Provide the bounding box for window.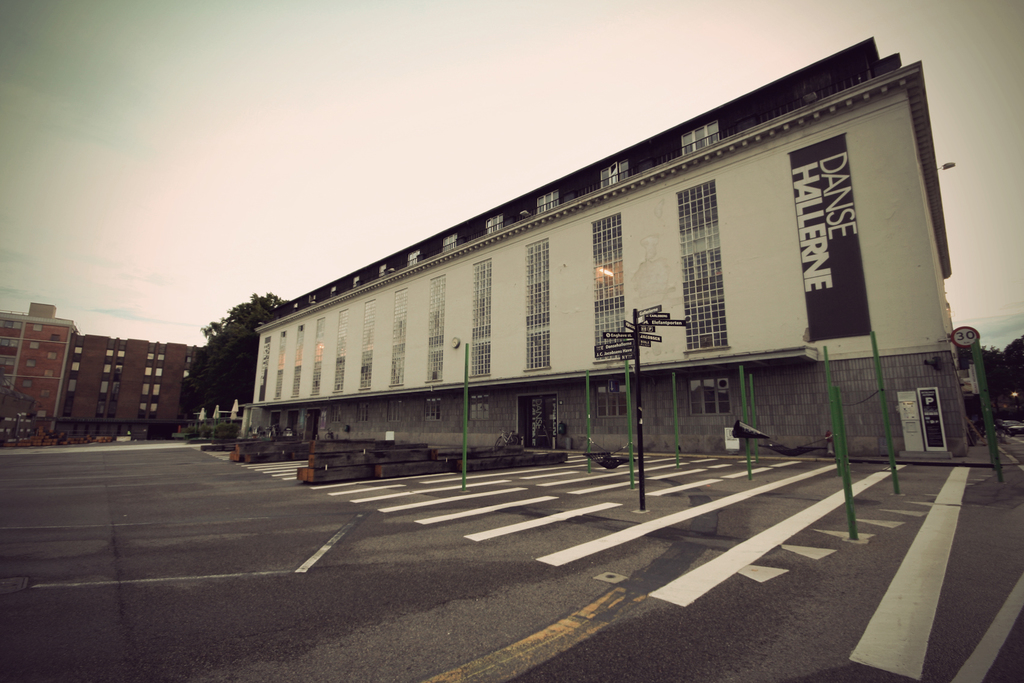
pyautogui.locateOnScreen(440, 234, 461, 255).
